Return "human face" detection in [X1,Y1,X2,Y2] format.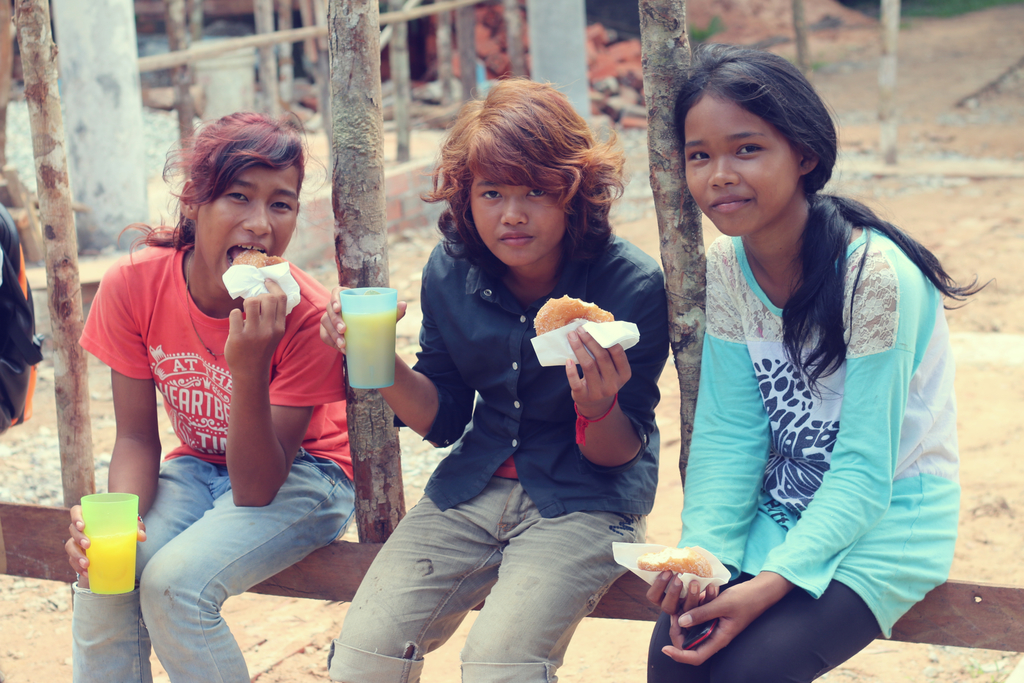
[193,163,302,299].
